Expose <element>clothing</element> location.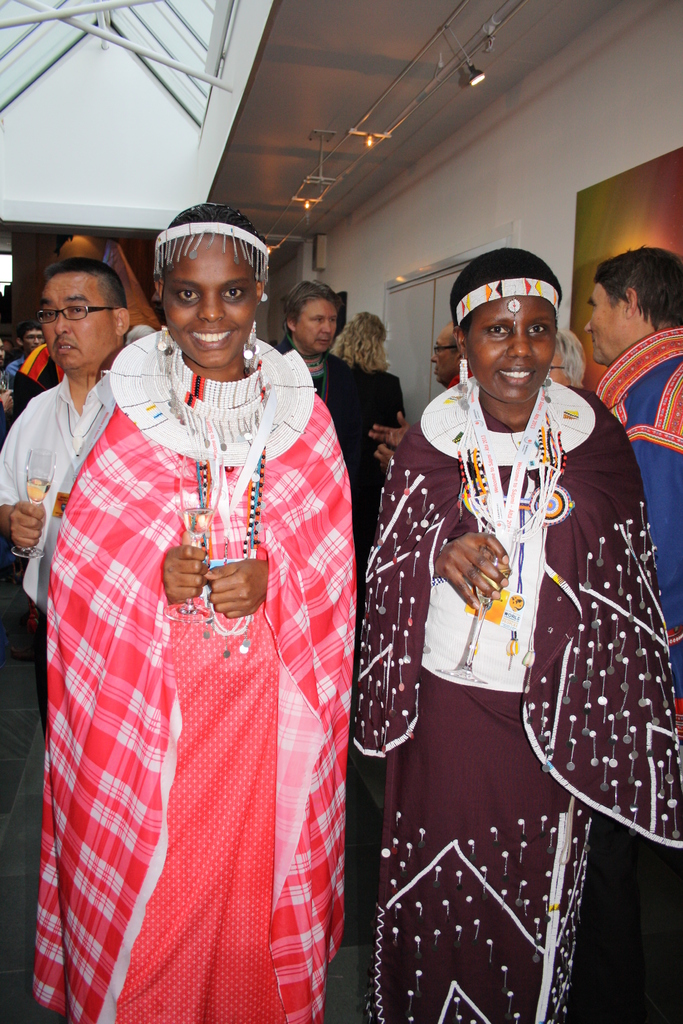
Exposed at <box>314,356,388,509</box>.
